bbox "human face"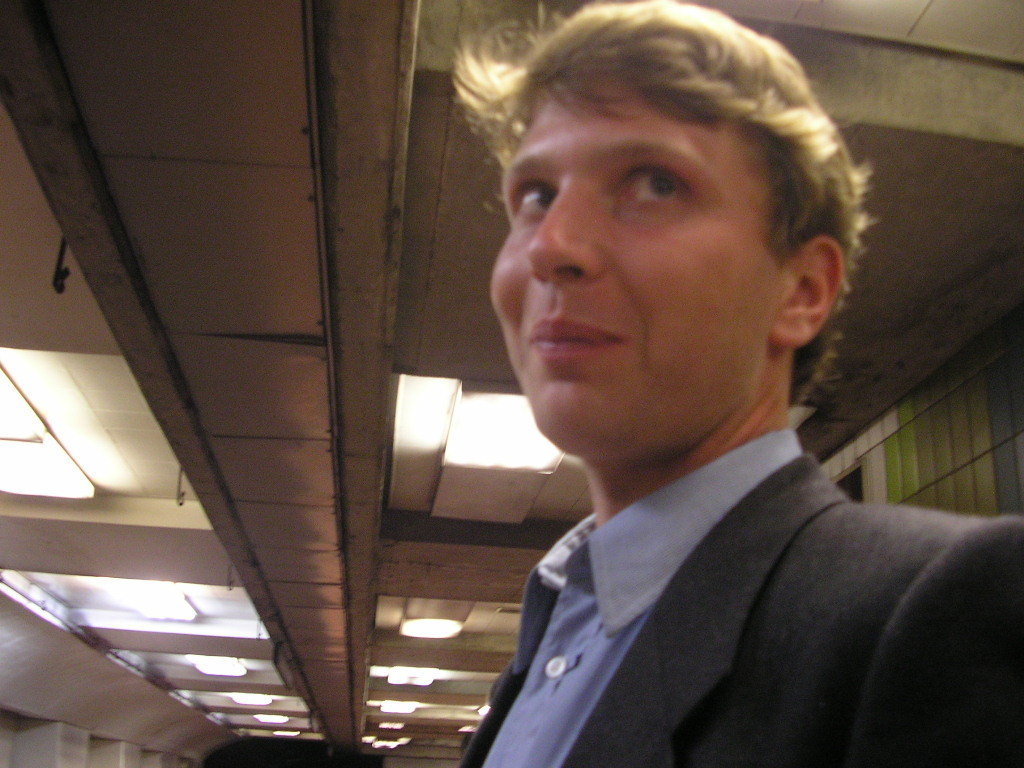
region(495, 45, 813, 454)
